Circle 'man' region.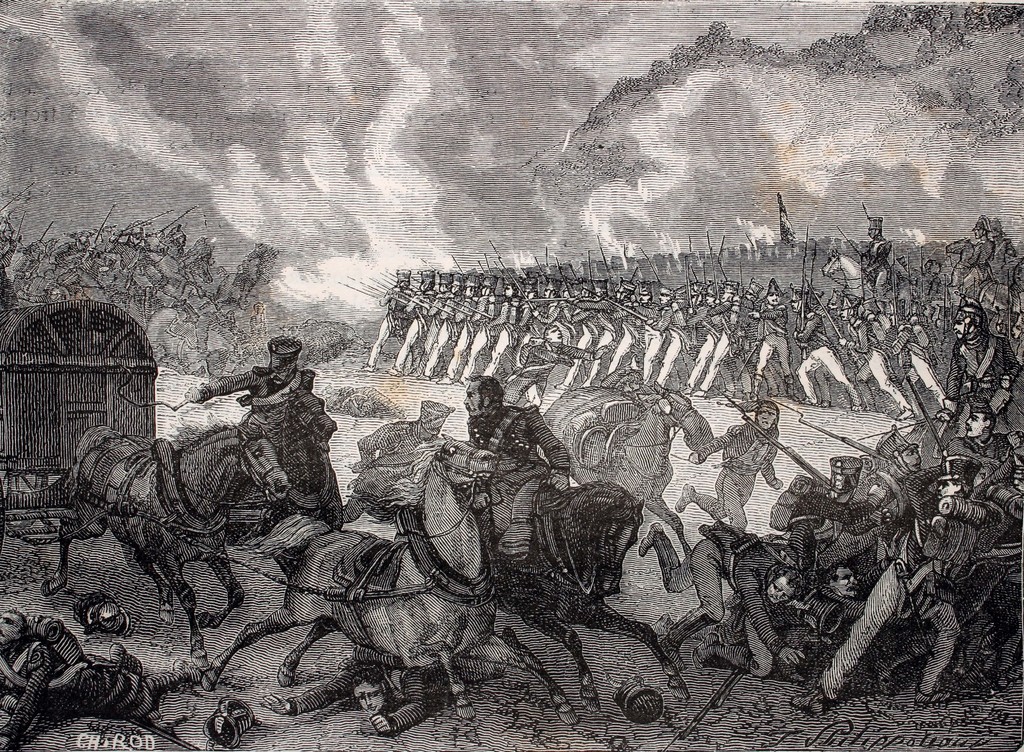
Region: (left=0, top=602, right=202, bottom=751).
